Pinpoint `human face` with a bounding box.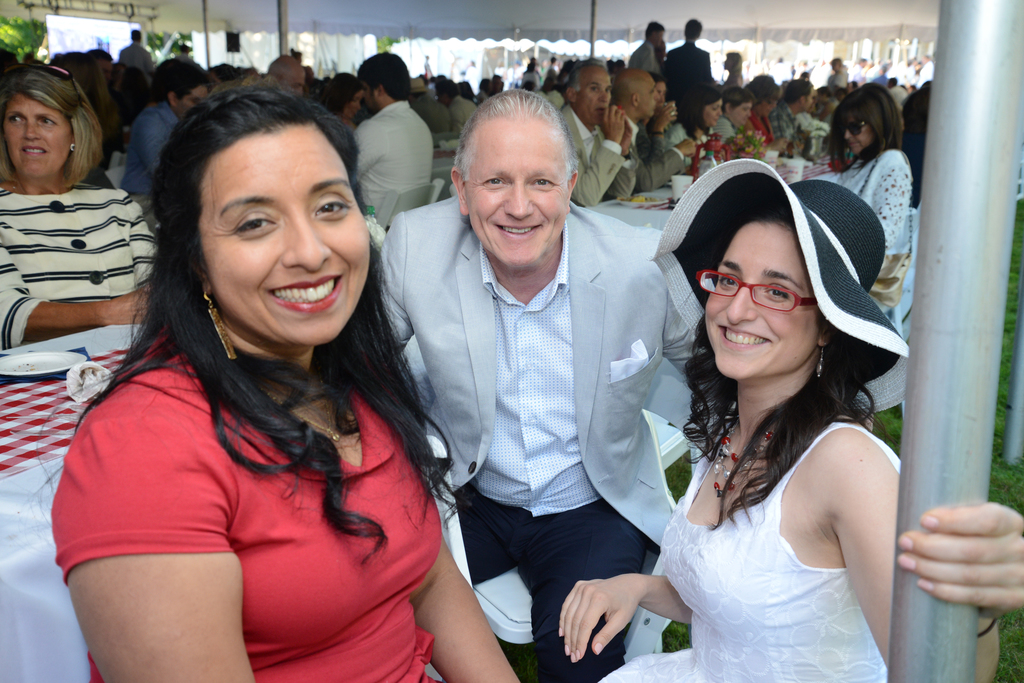
844, 111, 874, 154.
